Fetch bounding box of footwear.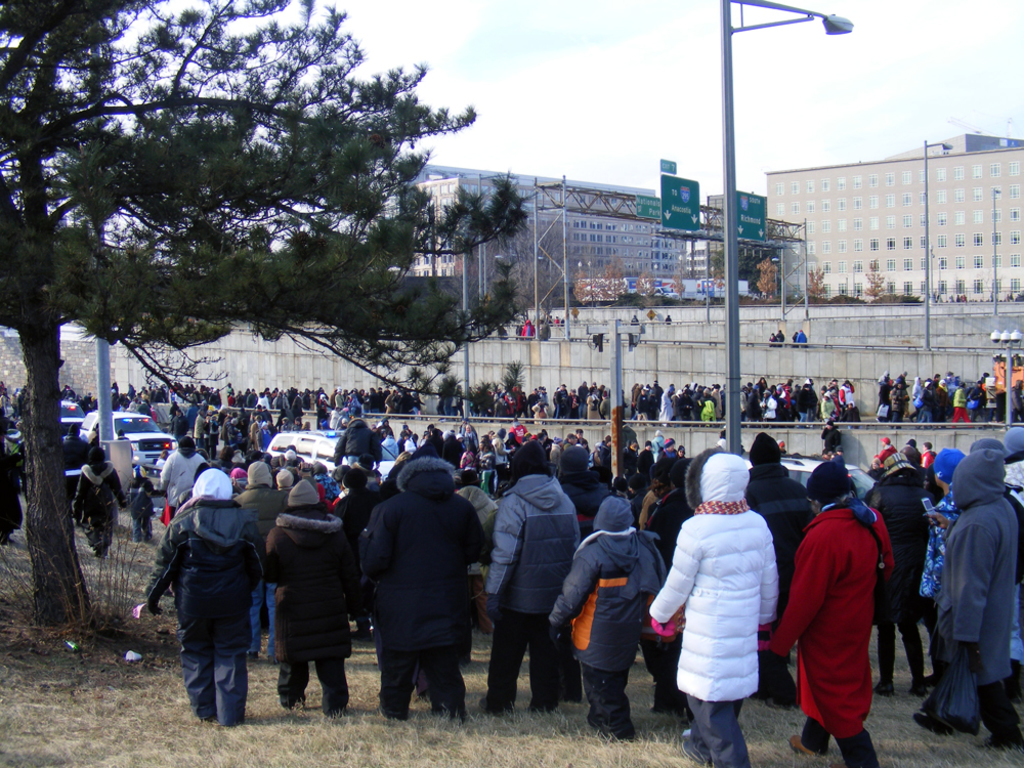
Bbox: left=909, top=713, right=951, bottom=739.
